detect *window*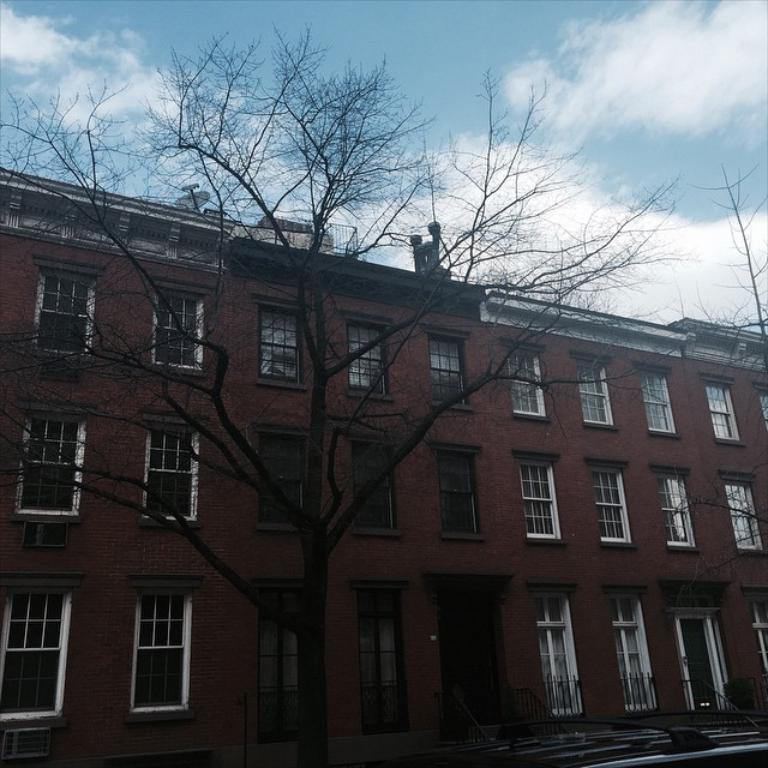
detection(421, 326, 472, 412)
